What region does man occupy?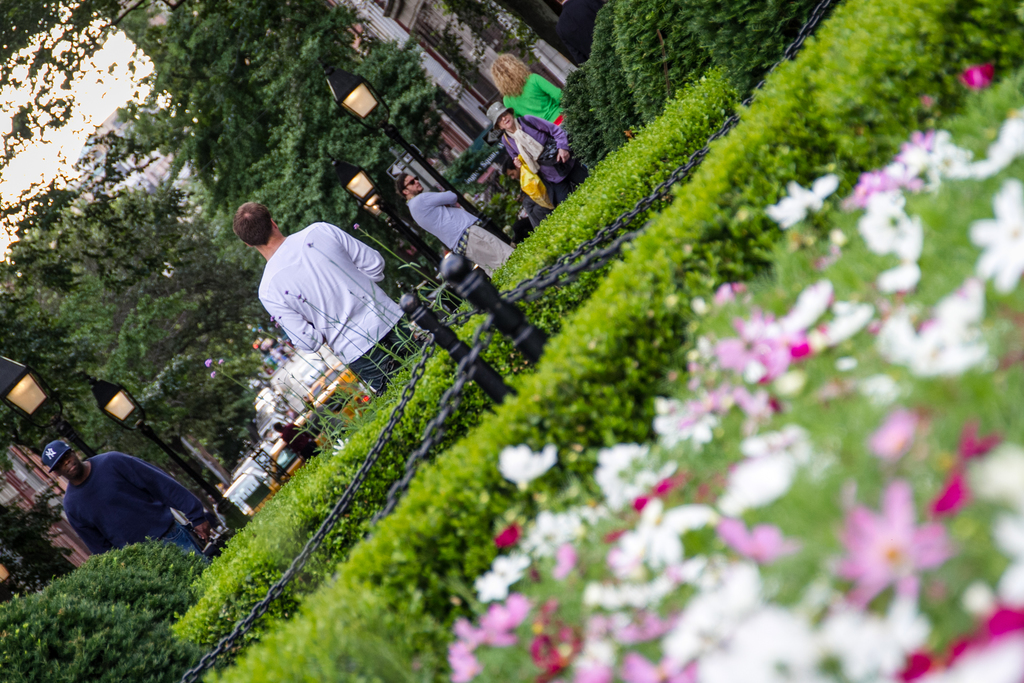
bbox(40, 441, 211, 567).
